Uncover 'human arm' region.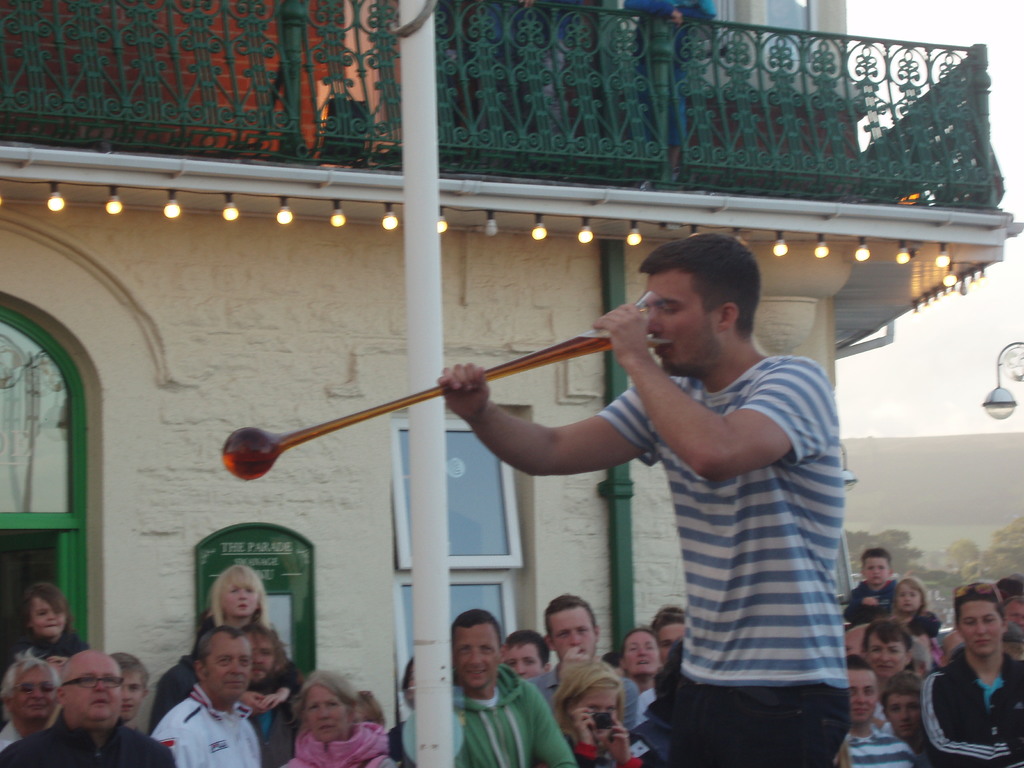
Uncovered: [417,364,643,514].
